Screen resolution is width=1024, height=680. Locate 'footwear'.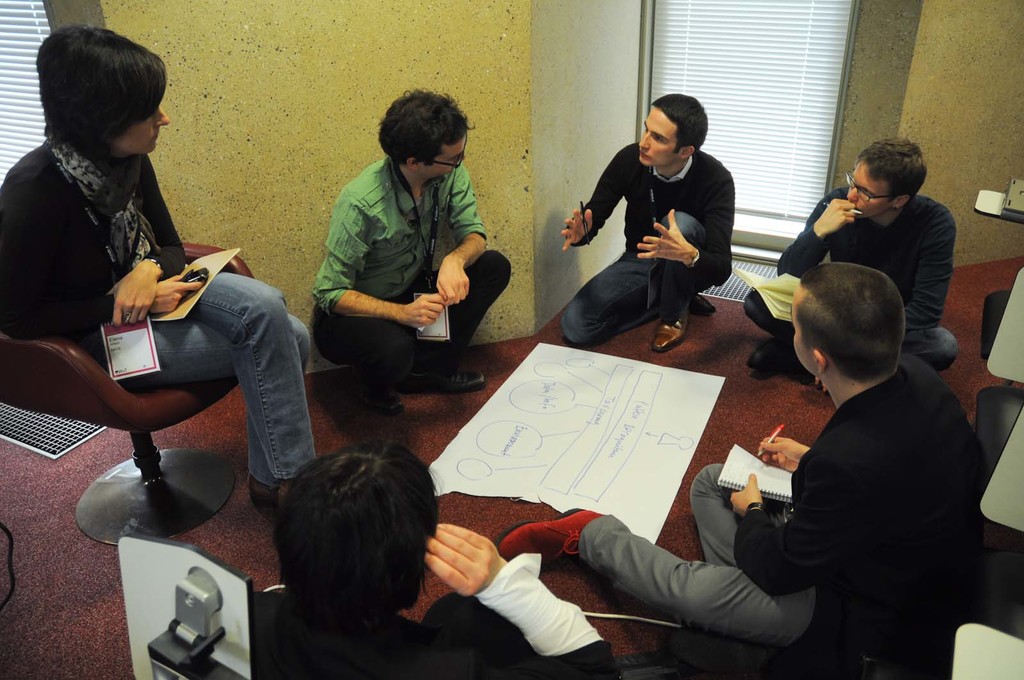
crop(749, 343, 782, 373).
